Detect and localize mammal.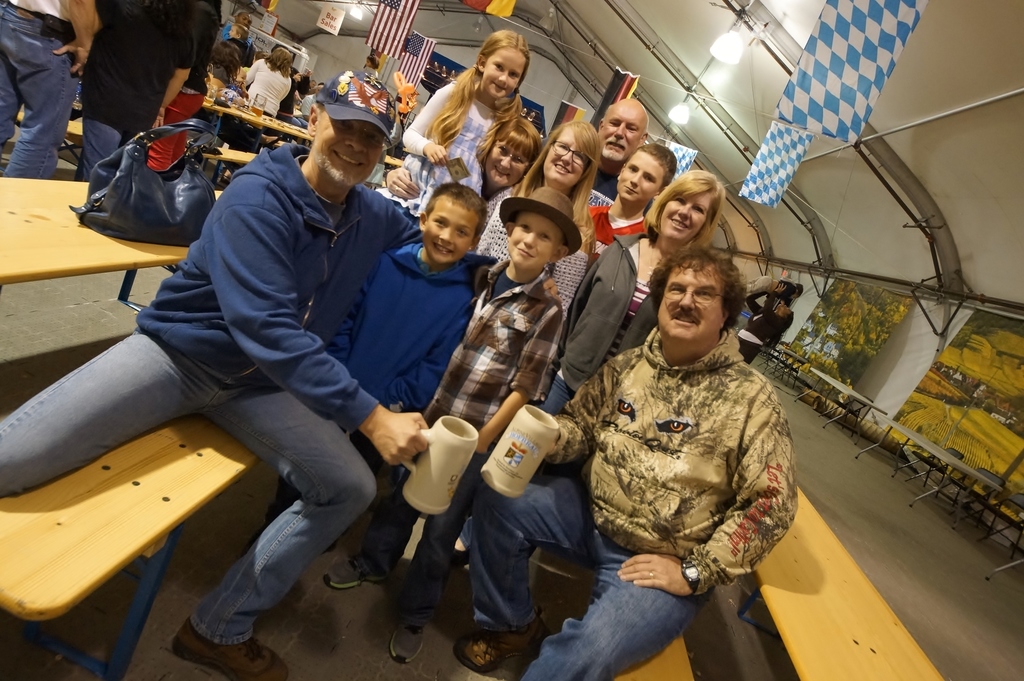
Localized at (76, 0, 198, 177).
